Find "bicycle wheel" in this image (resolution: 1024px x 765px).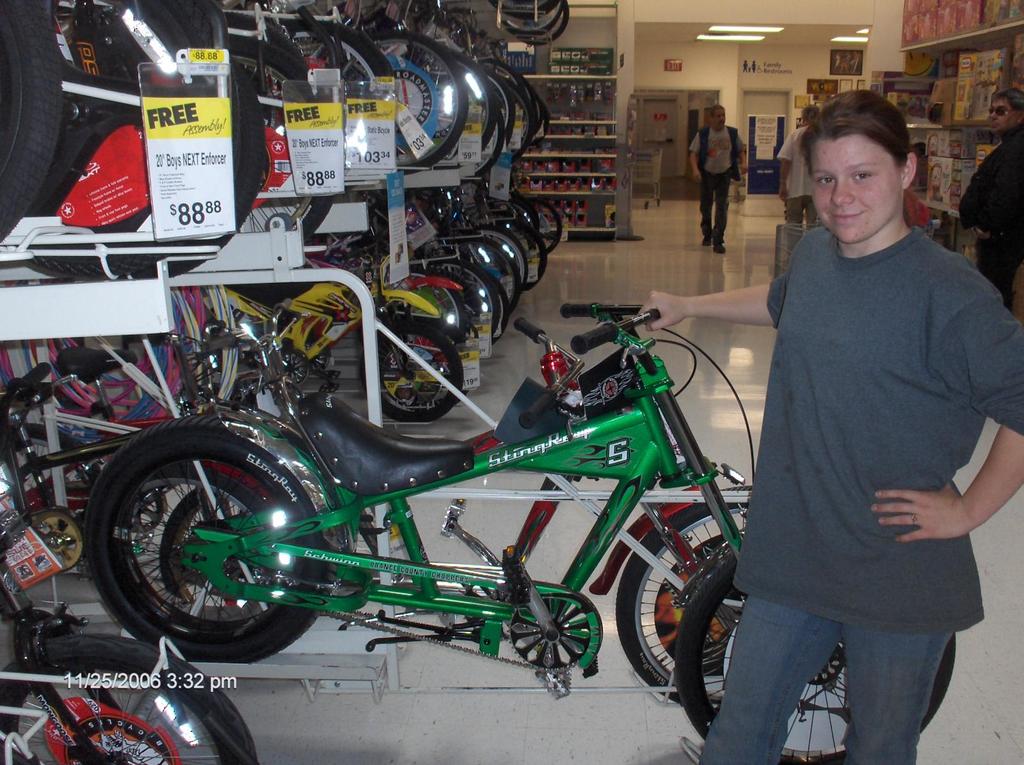
box=[481, 226, 525, 292].
